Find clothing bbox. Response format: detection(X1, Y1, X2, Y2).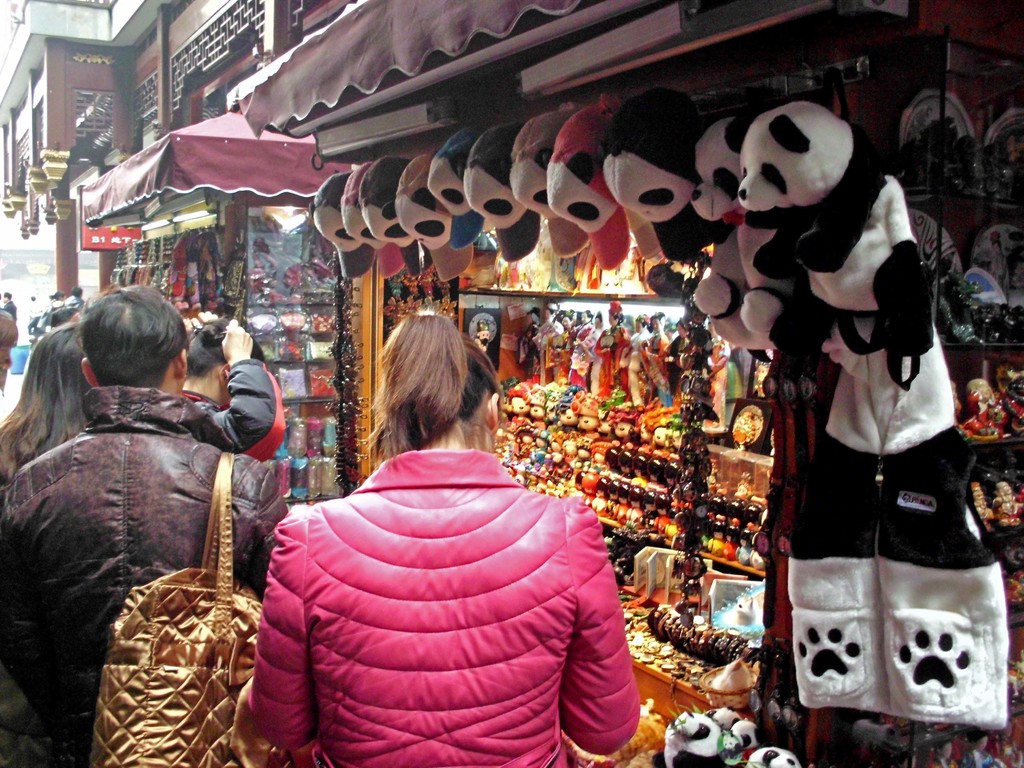
detection(31, 298, 67, 336).
